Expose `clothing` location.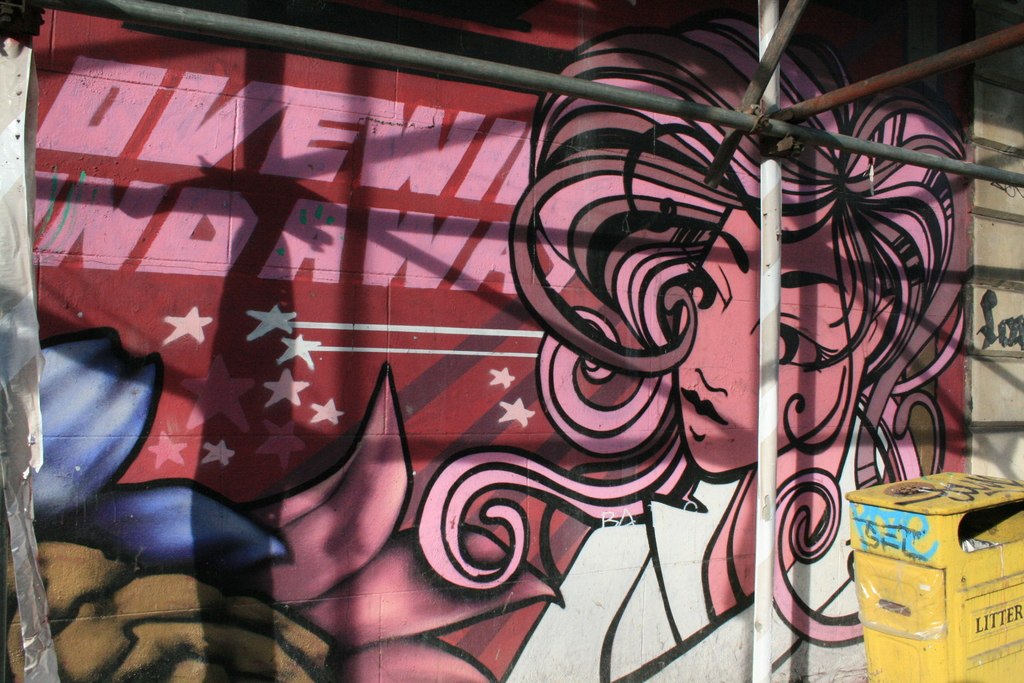
Exposed at <region>499, 397, 890, 682</region>.
